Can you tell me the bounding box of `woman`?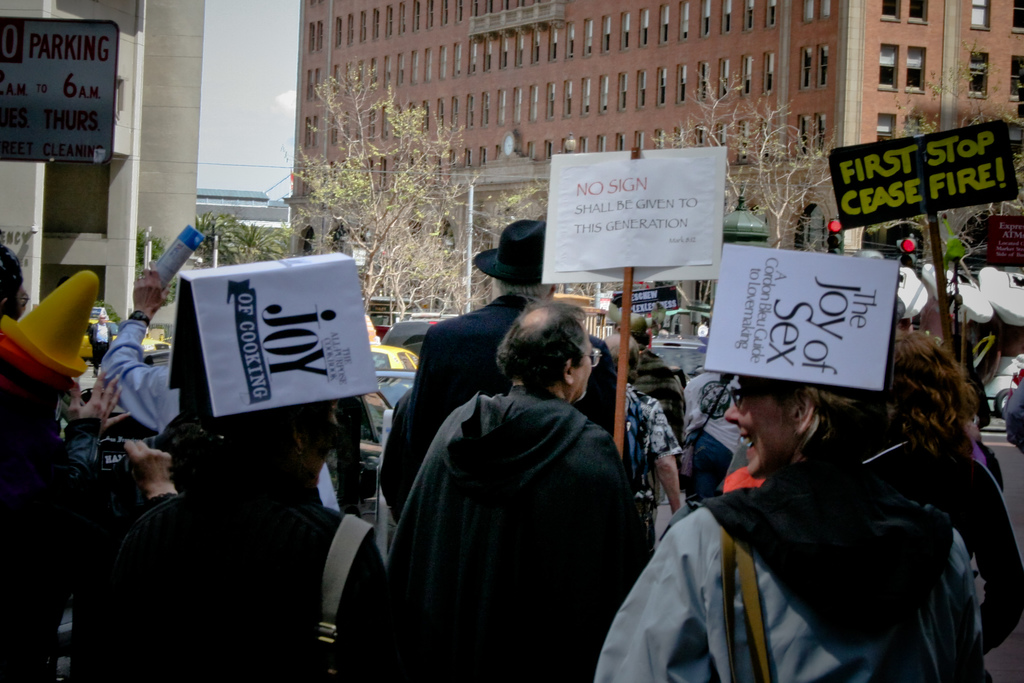
{"x1": 593, "y1": 324, "x2": 996, "y2": 682}.
